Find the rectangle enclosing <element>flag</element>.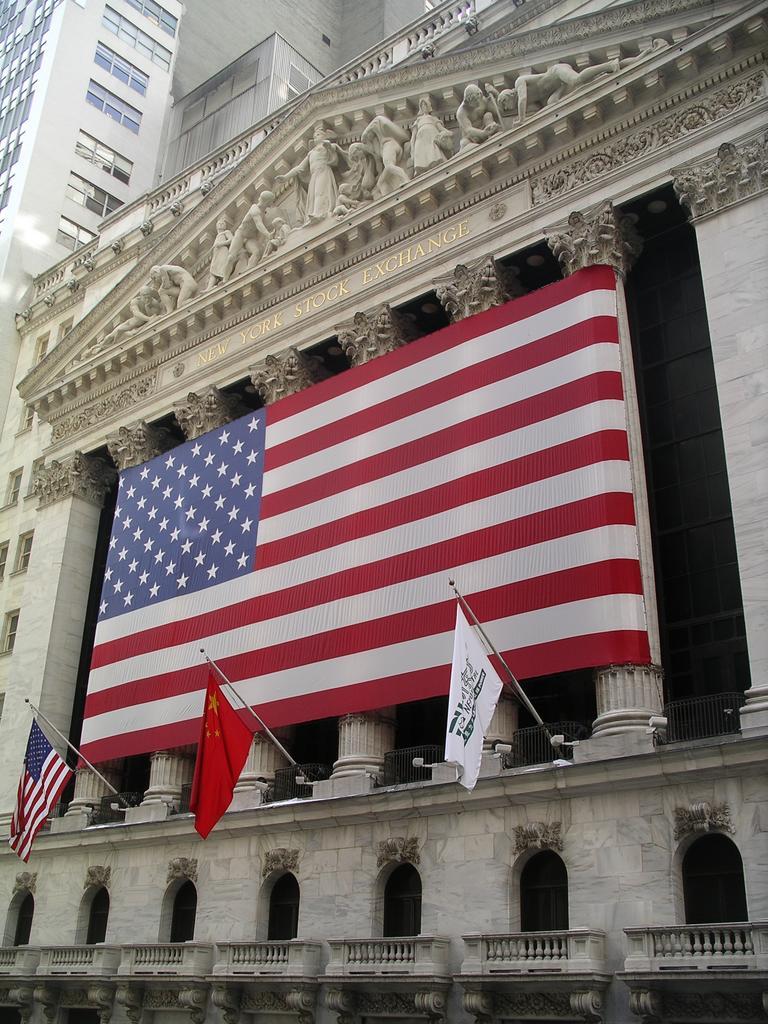
x1=423, y1=595, x2=496, y2=803.
